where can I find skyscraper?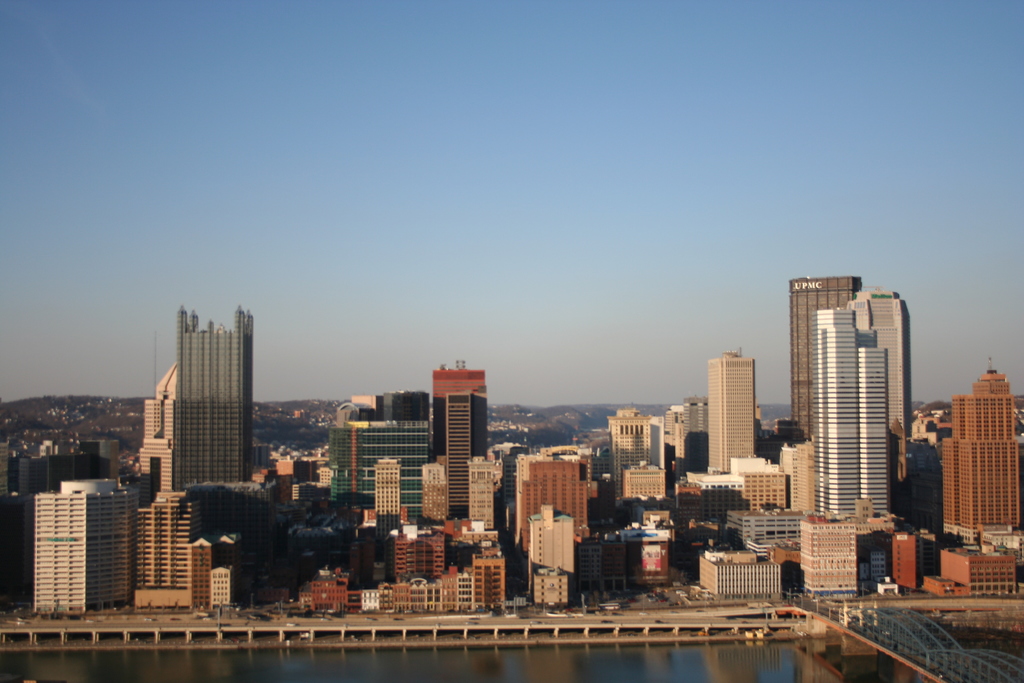
You can find it at {"x1": 423, "y1": 460, "x2": 463, "y2": 540}.
